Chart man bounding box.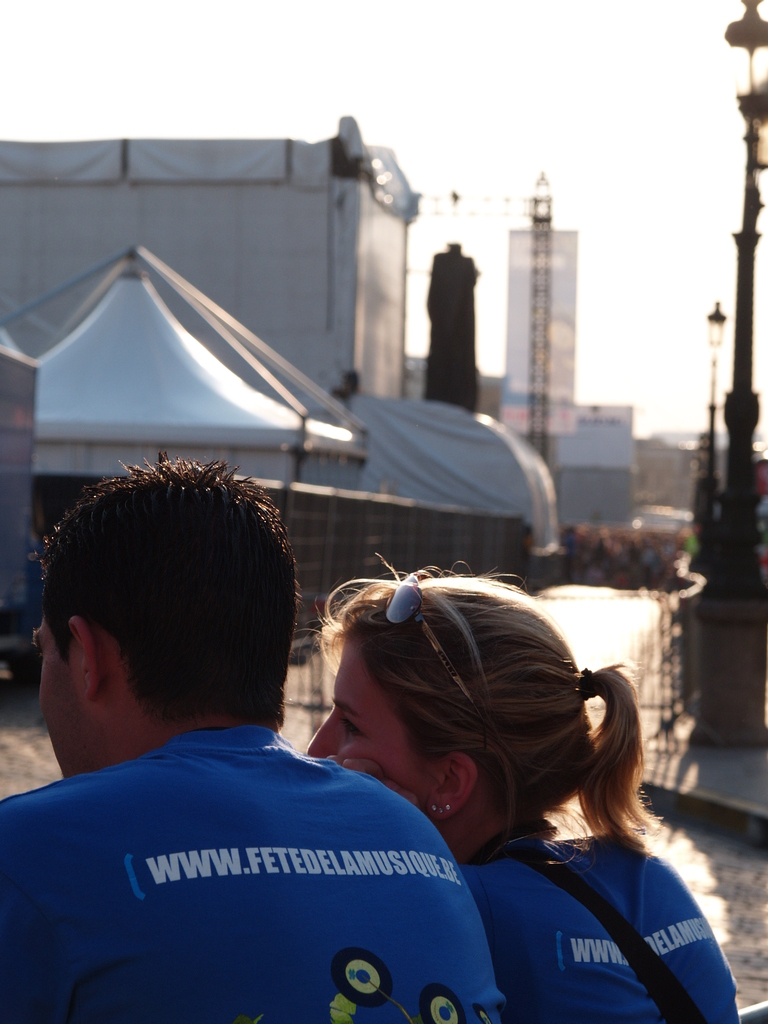
Charted: crop(21, 474, 524, 1018).
